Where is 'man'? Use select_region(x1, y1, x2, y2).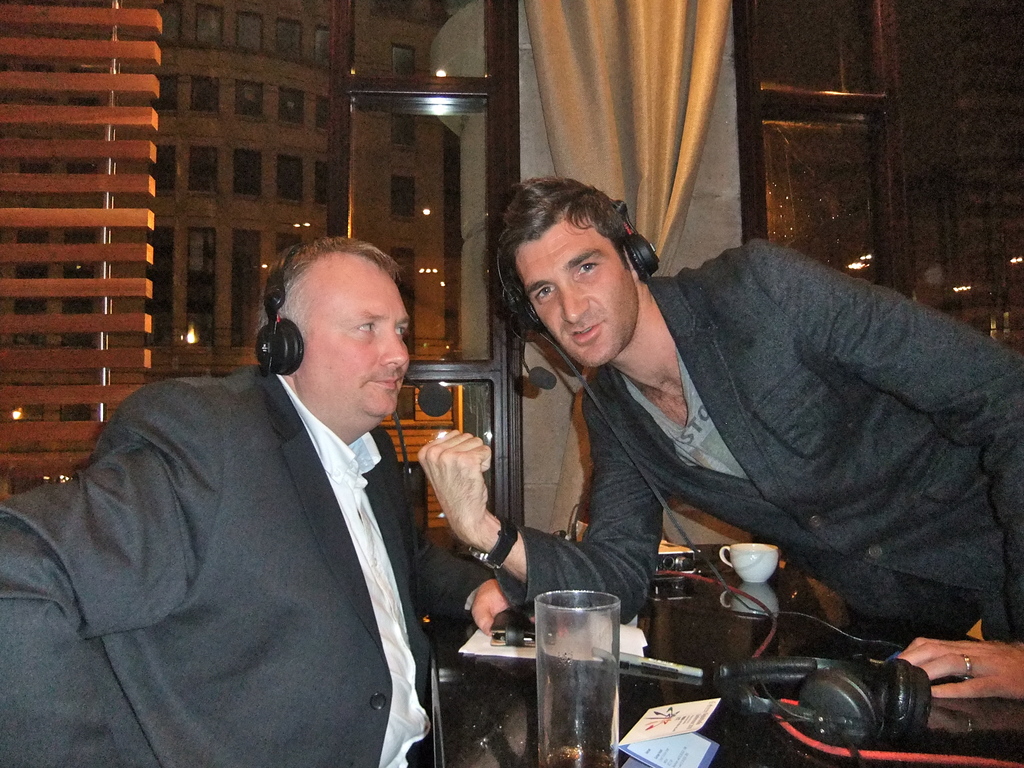
select_region(424, 180, 1023, 730).
